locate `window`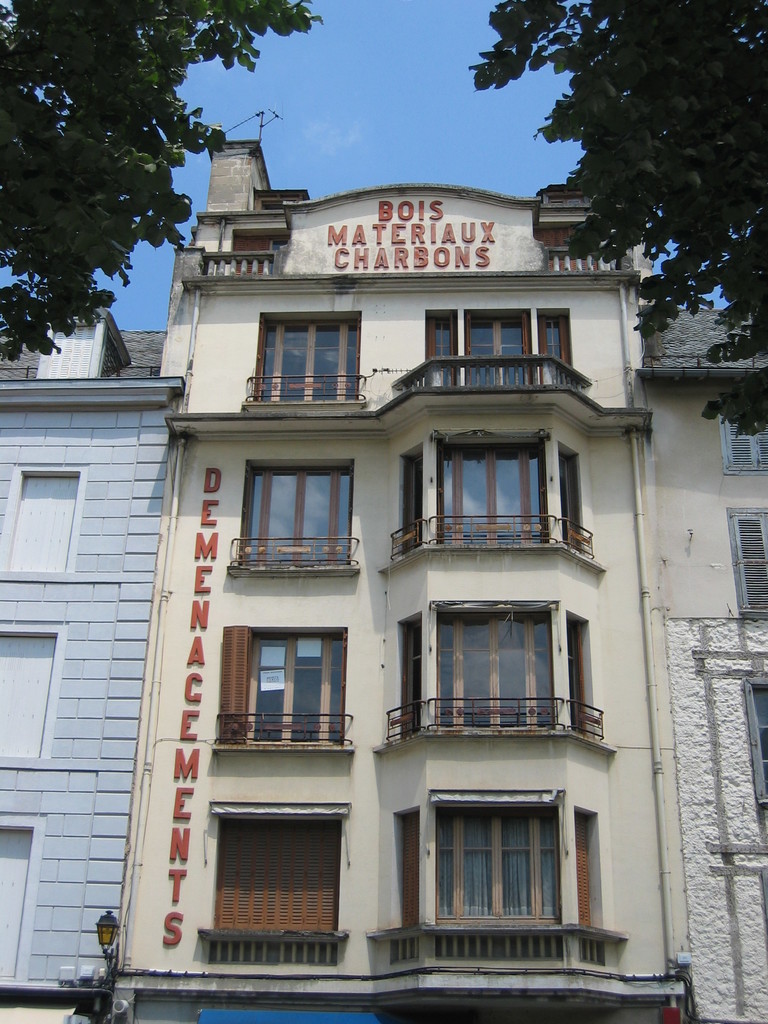
left=247, top=469, right=352, bottom=564
